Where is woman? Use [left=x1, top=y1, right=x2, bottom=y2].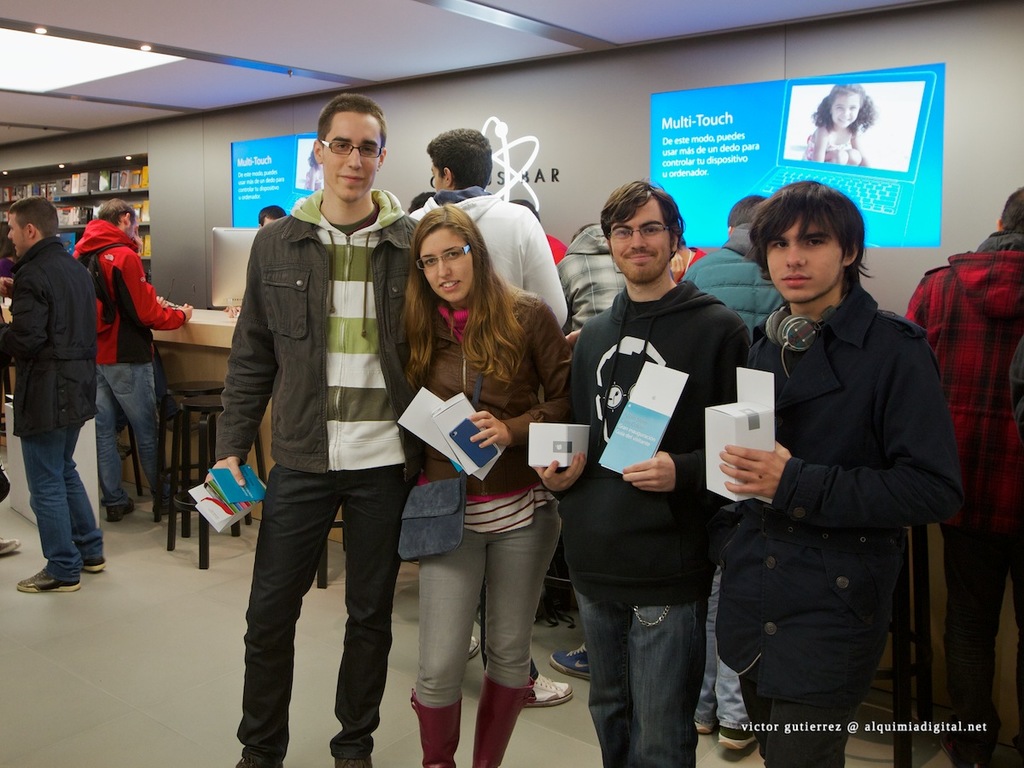
[left=400, top=197, right=580, bottom=767].
